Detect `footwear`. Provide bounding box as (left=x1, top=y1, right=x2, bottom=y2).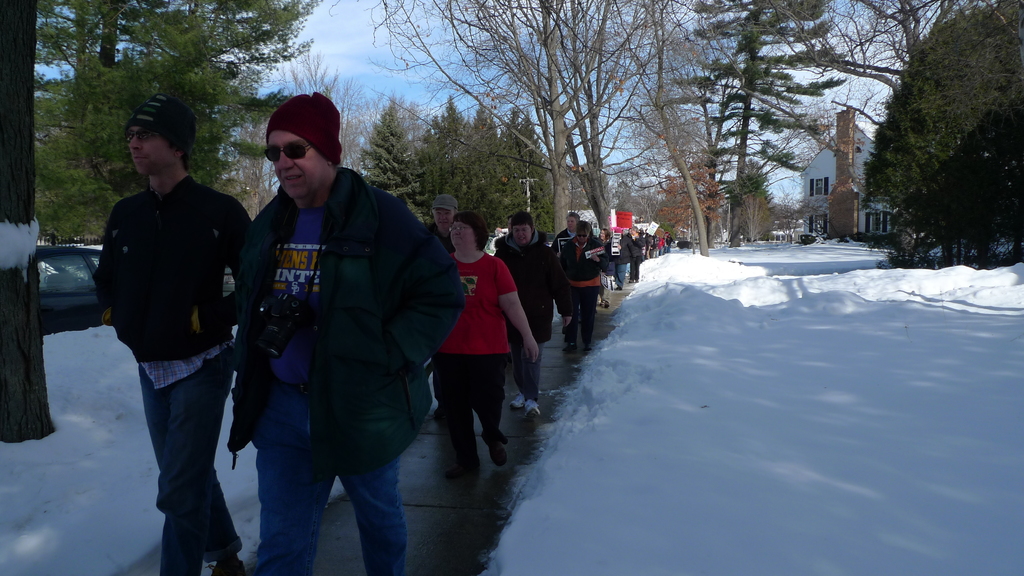
(left=513, top=393, right=526, bottom=409).
